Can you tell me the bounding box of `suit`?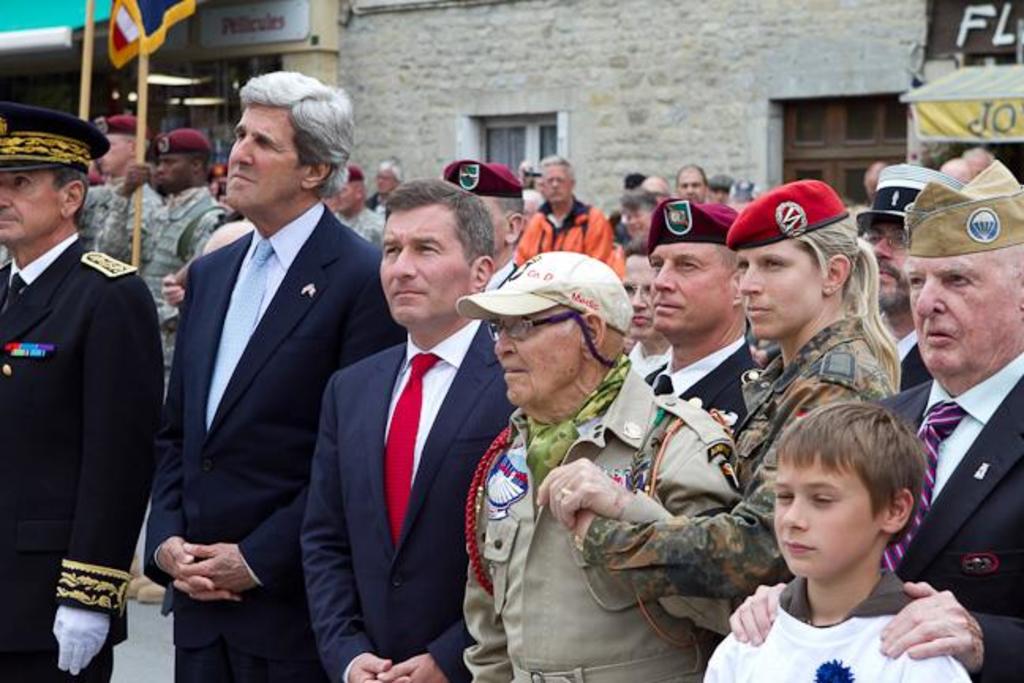
(x1=879, y1=356, x2=1022, y2=681).
